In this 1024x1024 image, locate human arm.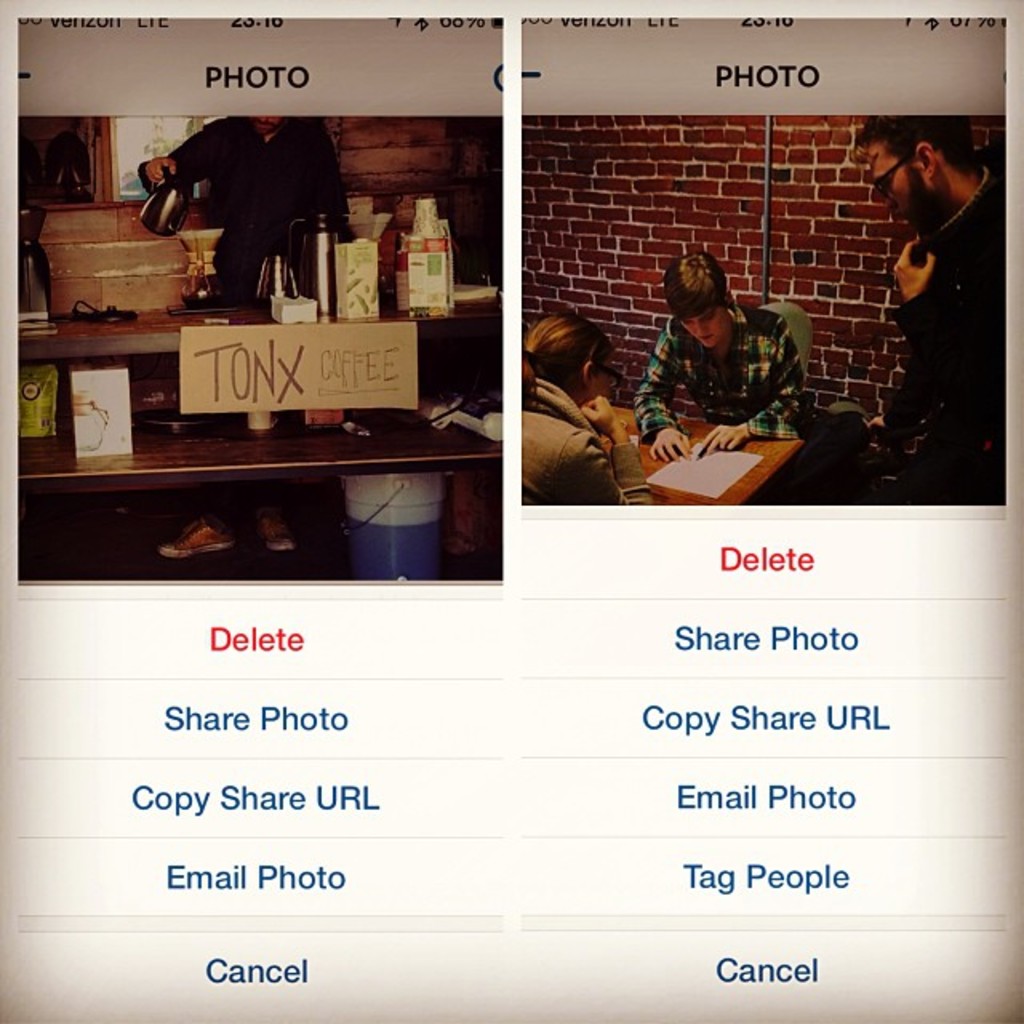
Bounding box: bbox(698, 318, 821, 445).
